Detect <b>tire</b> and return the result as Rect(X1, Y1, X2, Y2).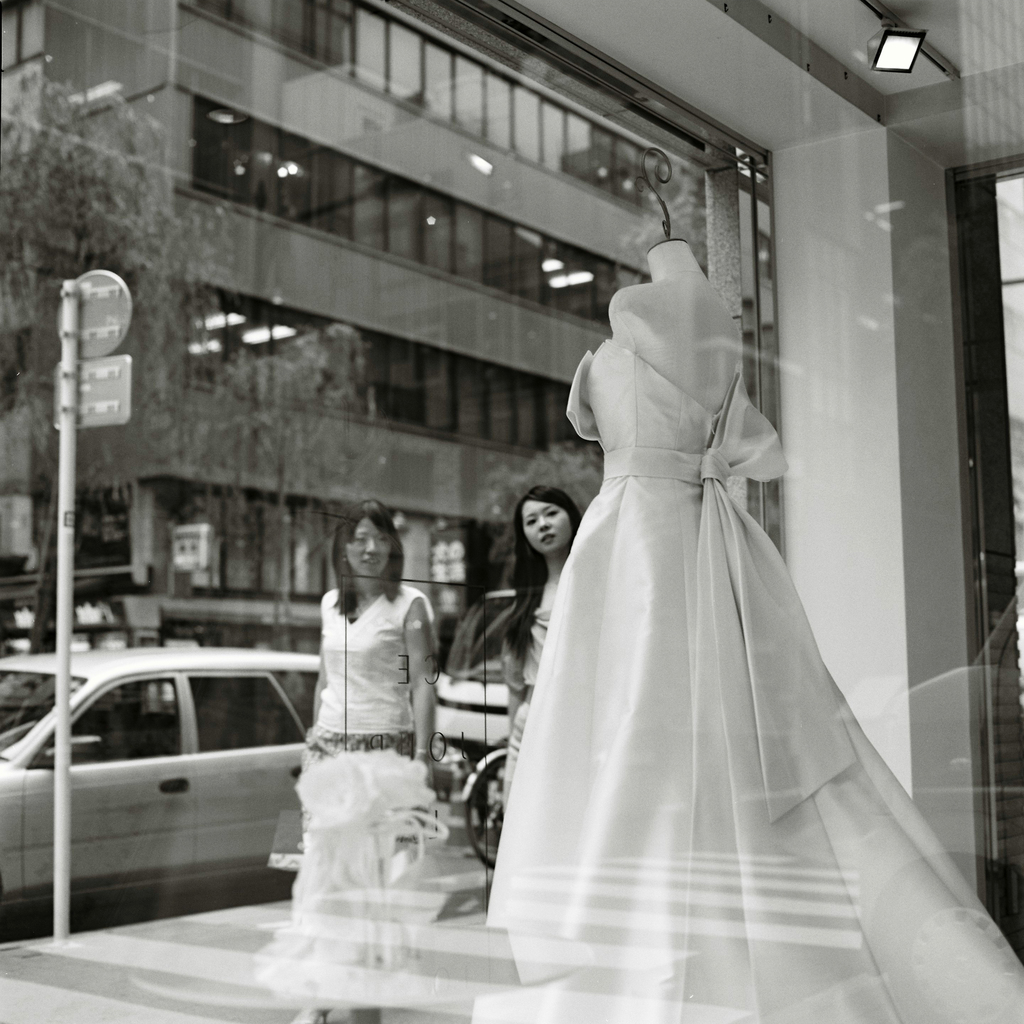
Rect(462, 754, 505, 869).
